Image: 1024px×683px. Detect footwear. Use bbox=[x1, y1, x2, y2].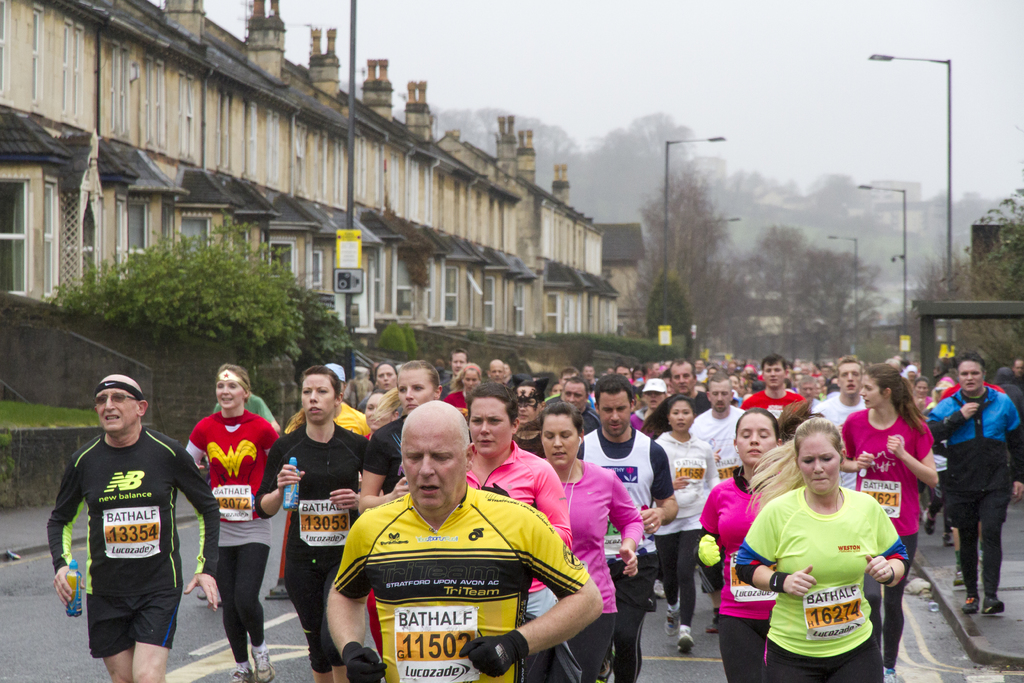
bbox=[981, 596, 1005, 614].
